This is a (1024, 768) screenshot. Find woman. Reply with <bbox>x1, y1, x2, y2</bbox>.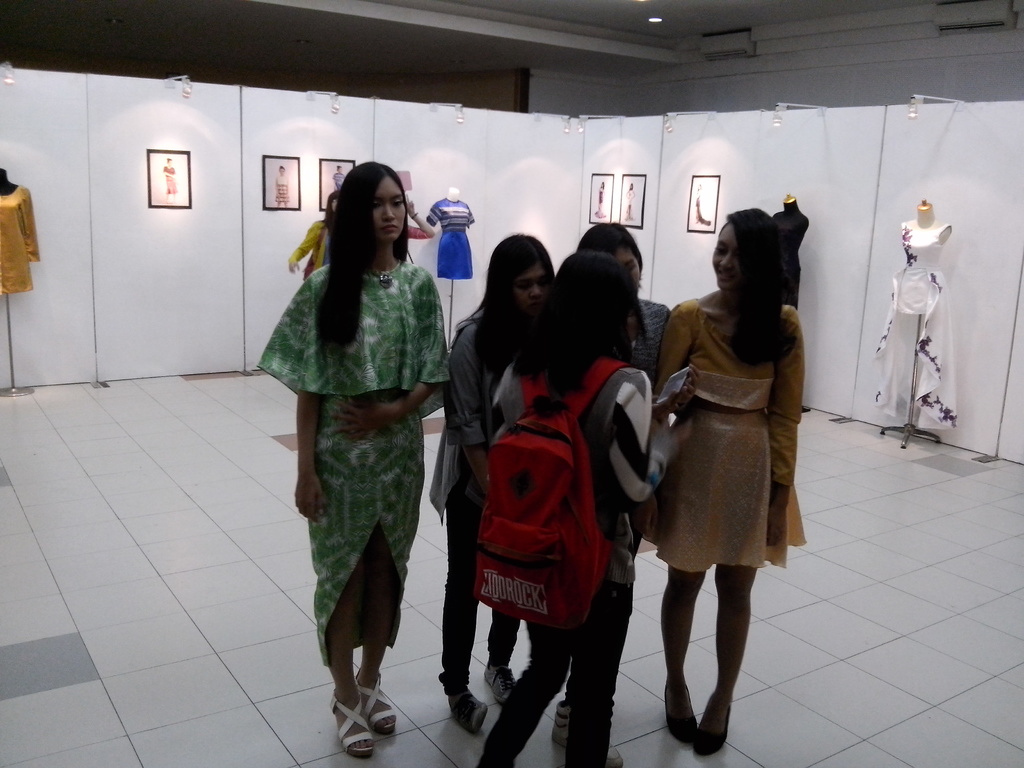
<bbox>624, 208, 807, 719</bbox>.
